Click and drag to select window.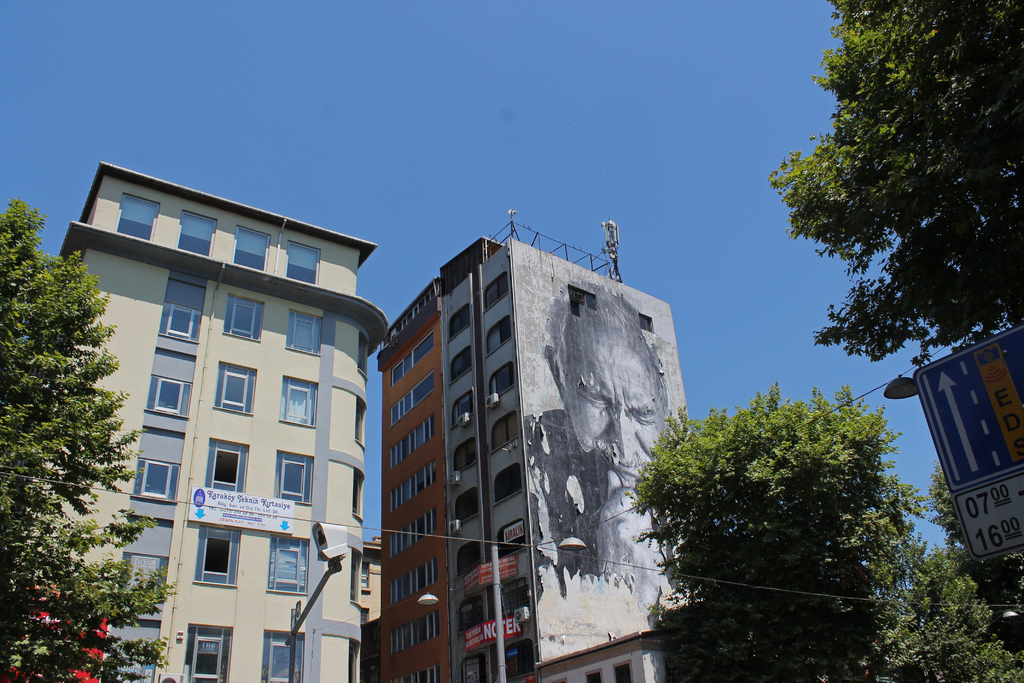
Selection: <region>223, 292, 258, 347</region>.
